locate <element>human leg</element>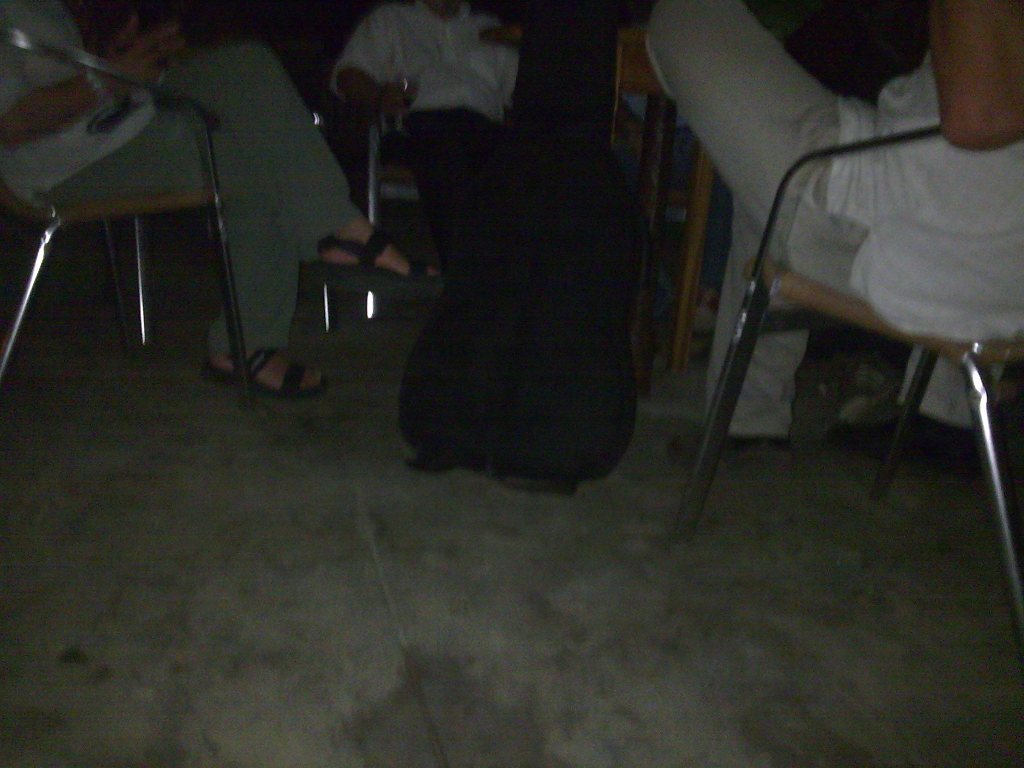
detection(26, 38, 442, 407)
